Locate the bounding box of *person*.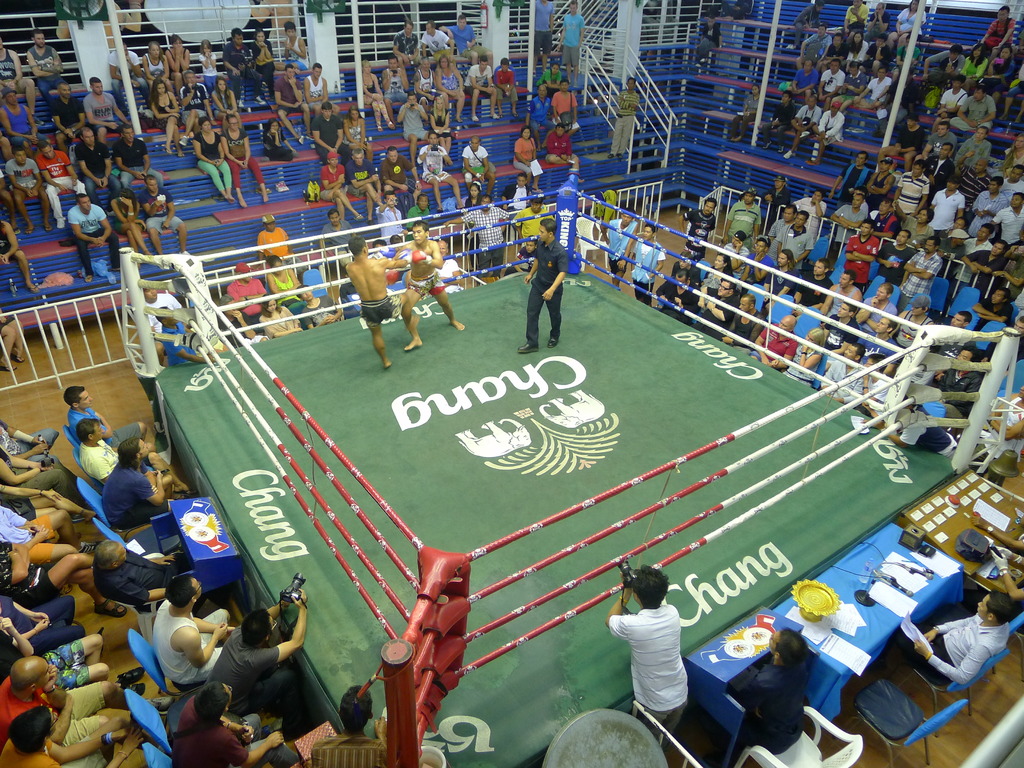
Bounding box: {"x1": 404, "y1": 195, "x2": 431, "y2": 230}.
